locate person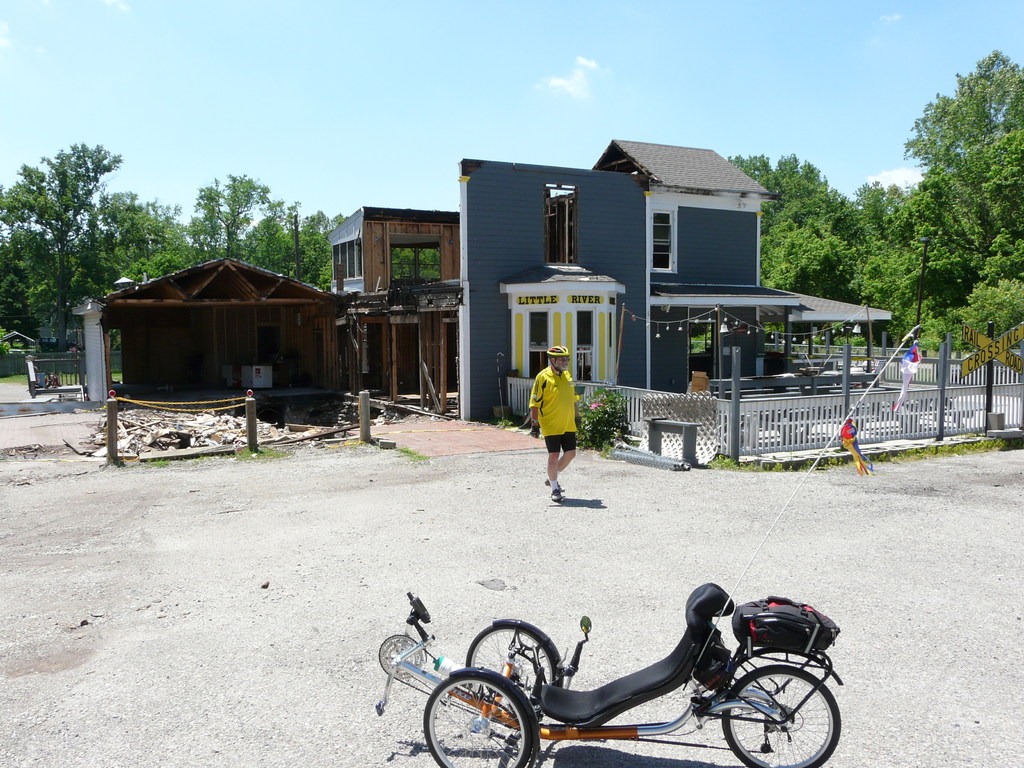
{"x1": 529, "y1": 342, "x2": 597, "y2": 520}
